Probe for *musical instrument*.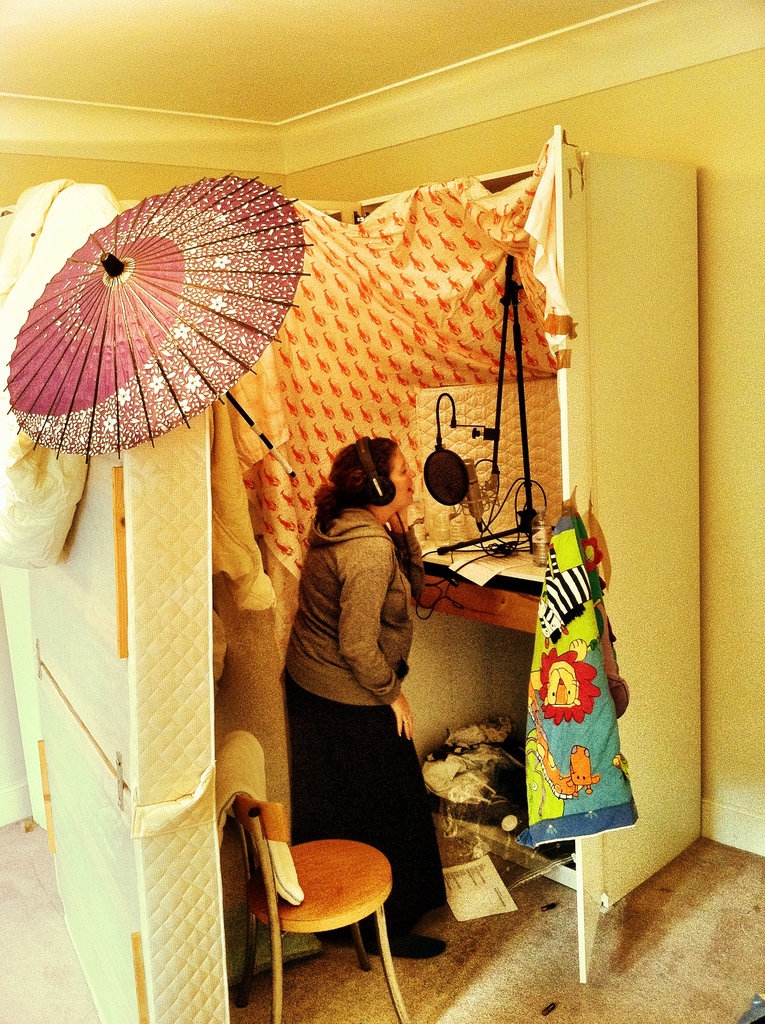
Probe result: 417, 388, 576, 566.
